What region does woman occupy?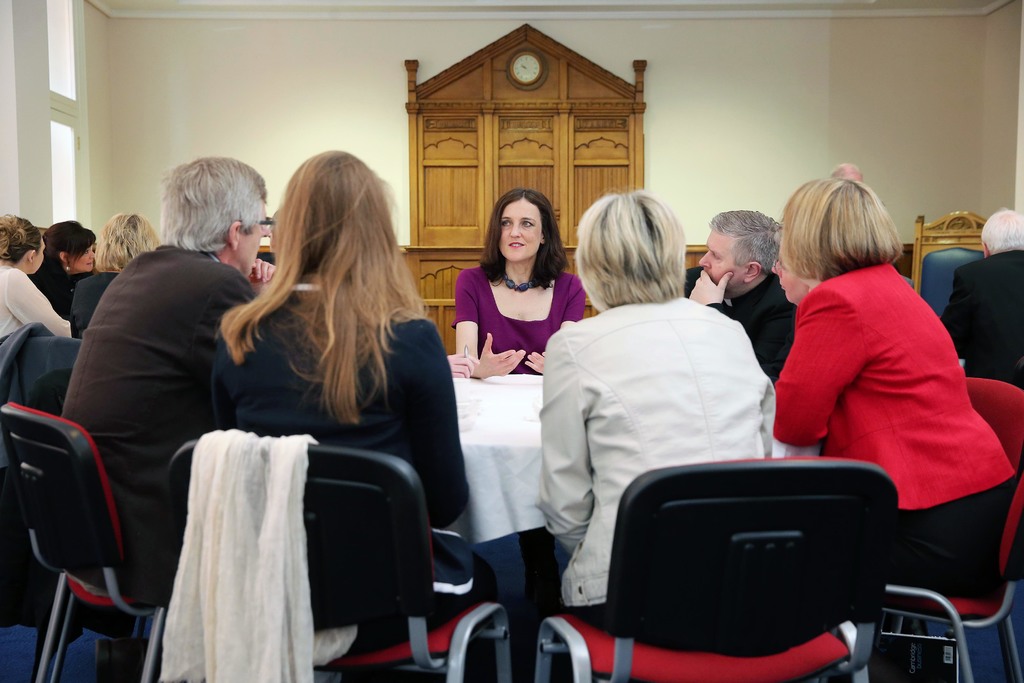
left=534, top=183, right=774, bottom=682.
